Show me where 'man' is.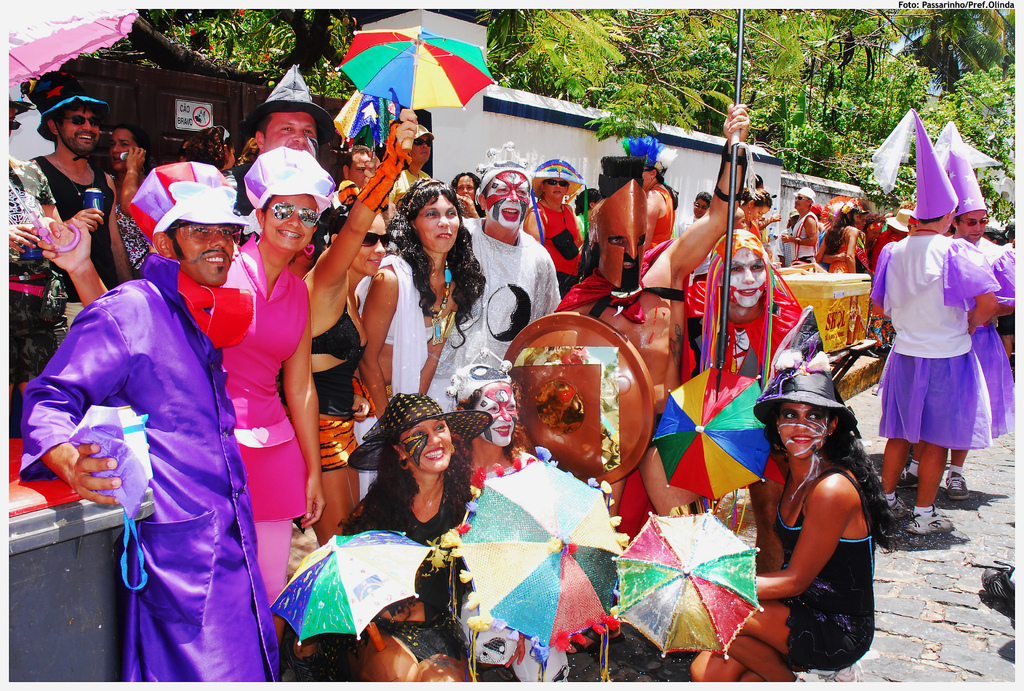
'man' is at <region>36, 77, 131, 342</region>.
